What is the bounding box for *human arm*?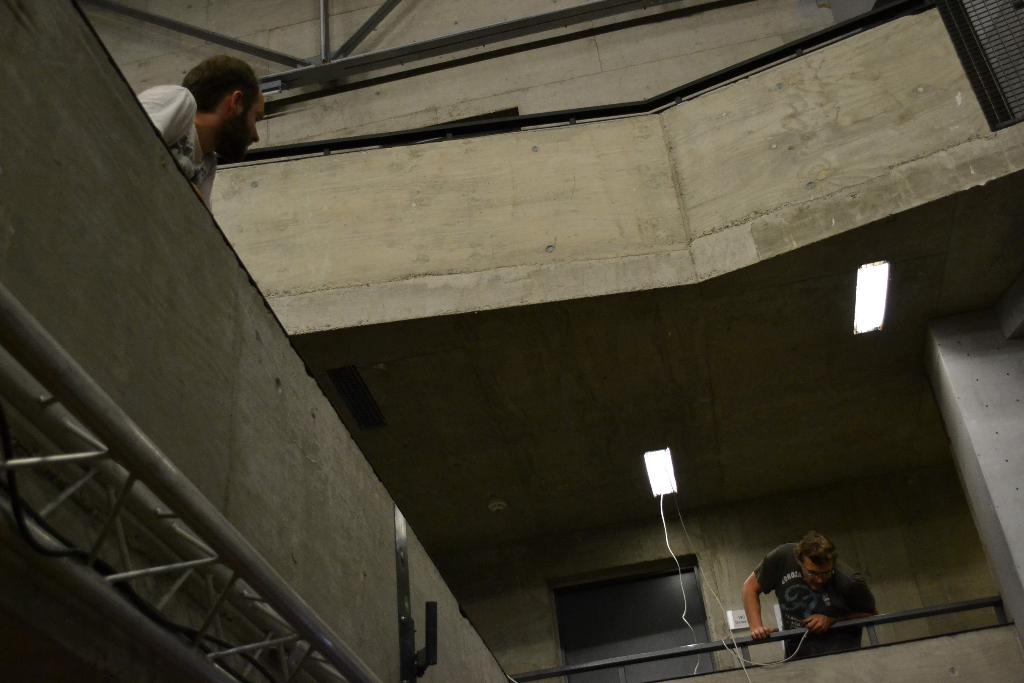
(left=134, top=82, right=196, bottom=147).
